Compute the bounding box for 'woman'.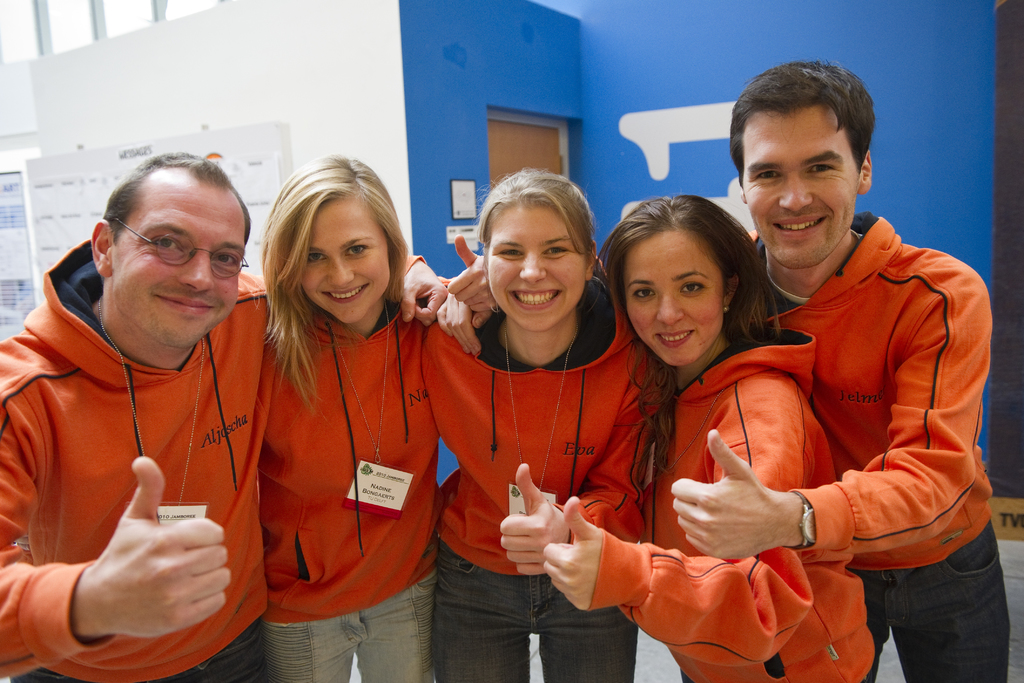
(x1=415, y1=169, x2=662, y2=682).
